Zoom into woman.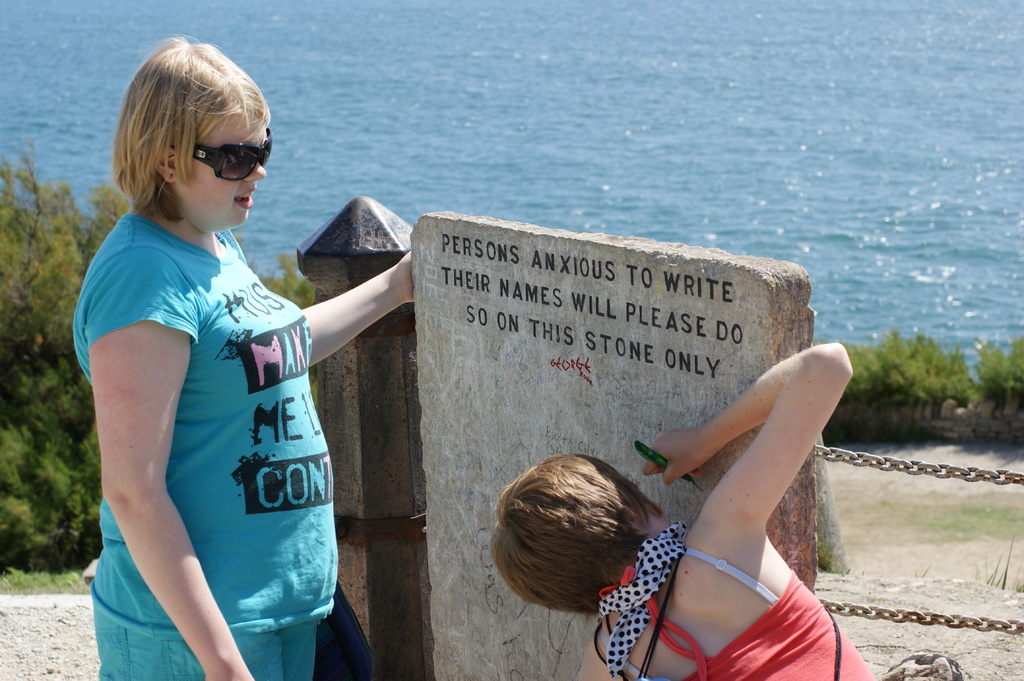
Zoom target: [60,28,419,678].
